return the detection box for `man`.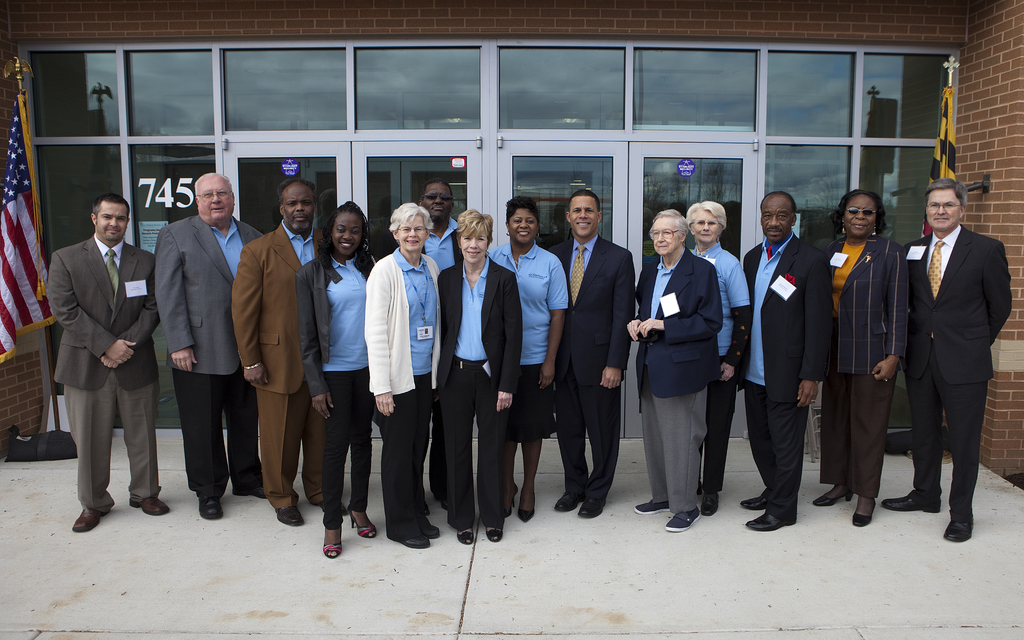
630/203/721/540.
